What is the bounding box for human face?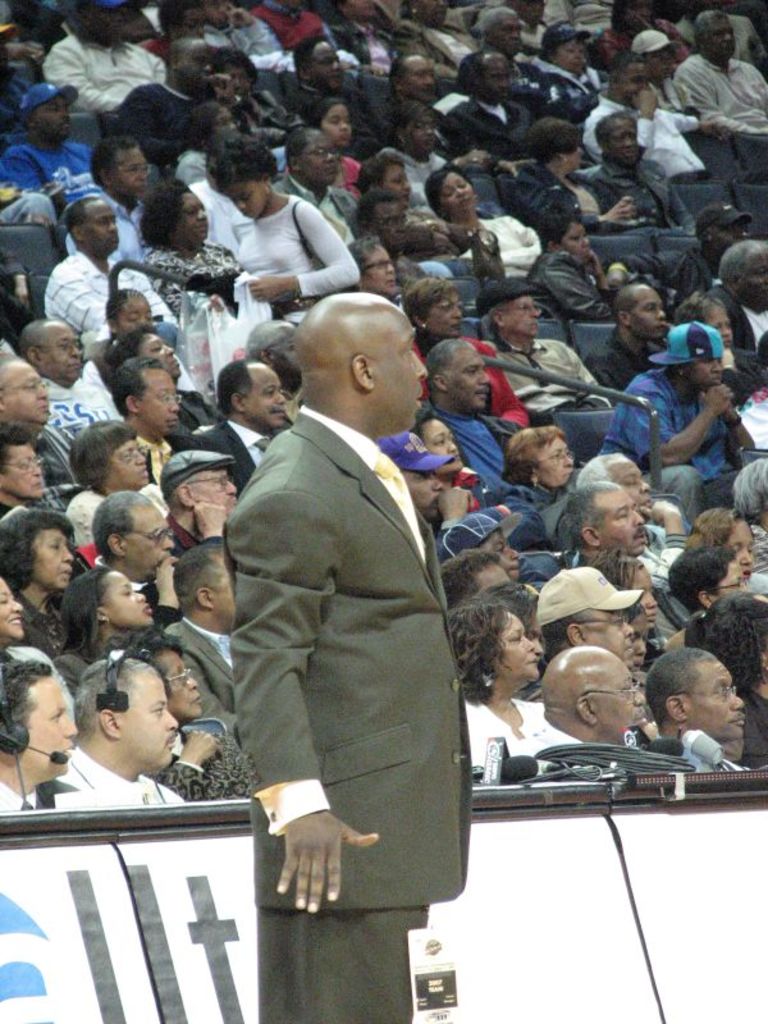
17:365:51:425.
